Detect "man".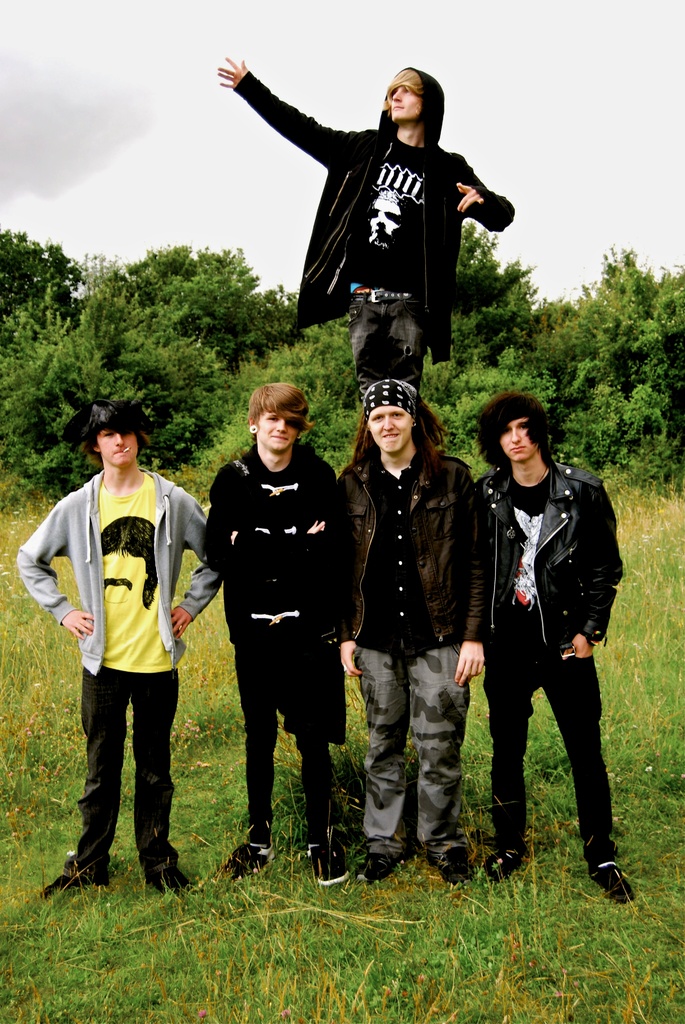
Detected at 340 377 487 879.
